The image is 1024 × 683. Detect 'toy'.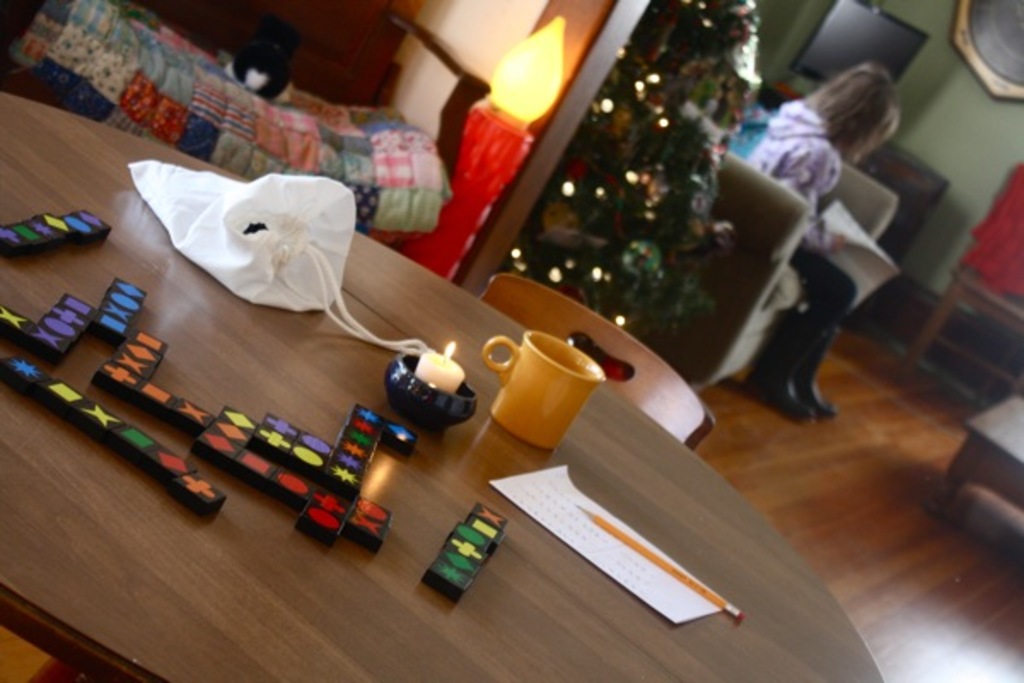
Detection: [423,499,507,601].
